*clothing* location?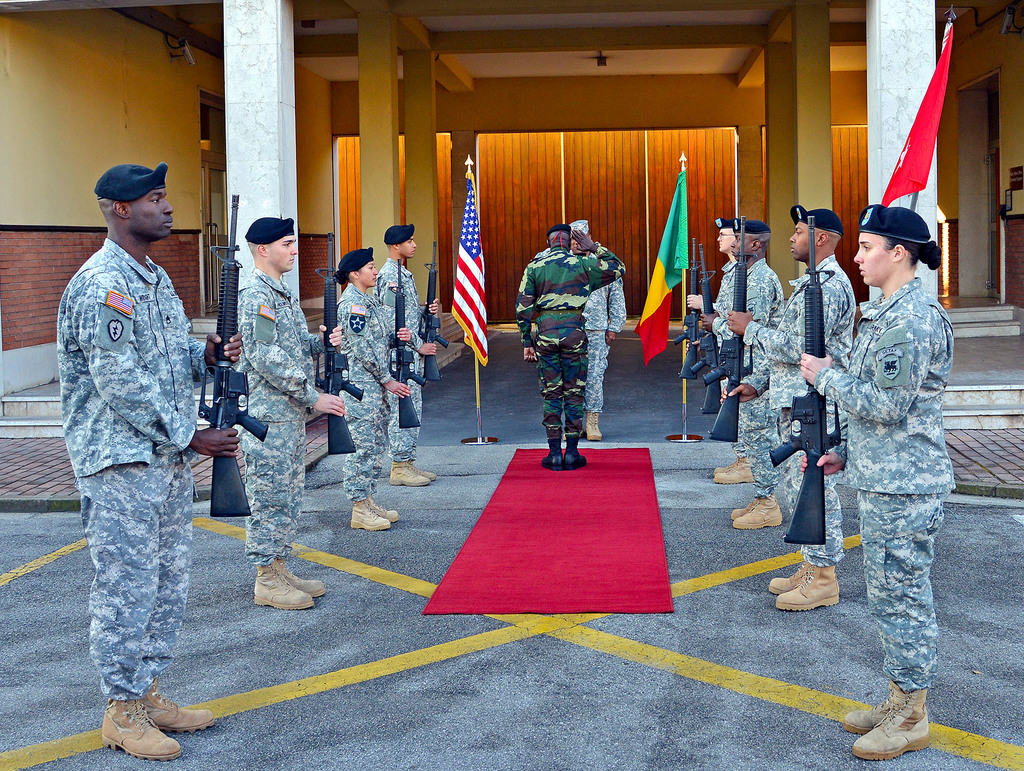
region(513, 245, 625, 441)
